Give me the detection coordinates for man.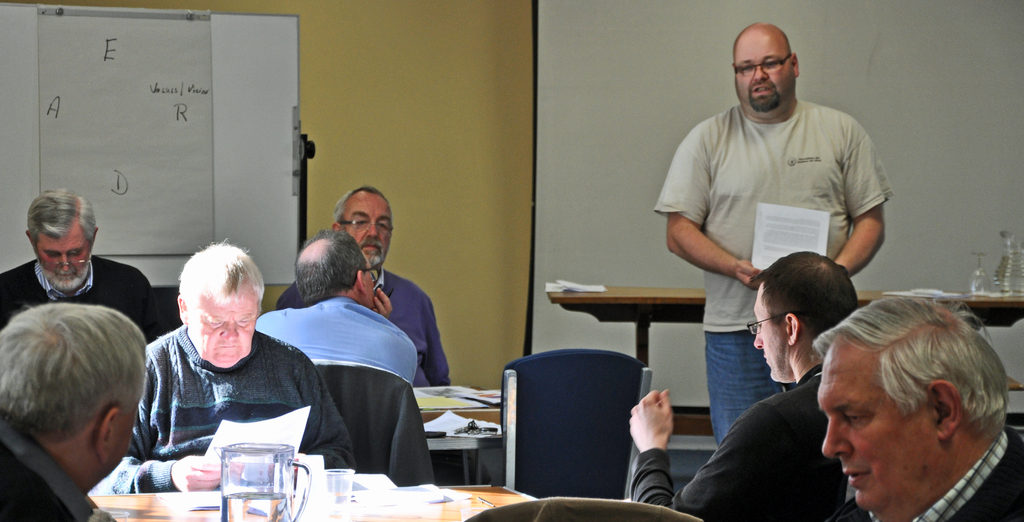
crop(805, 281, 1023, 519).
